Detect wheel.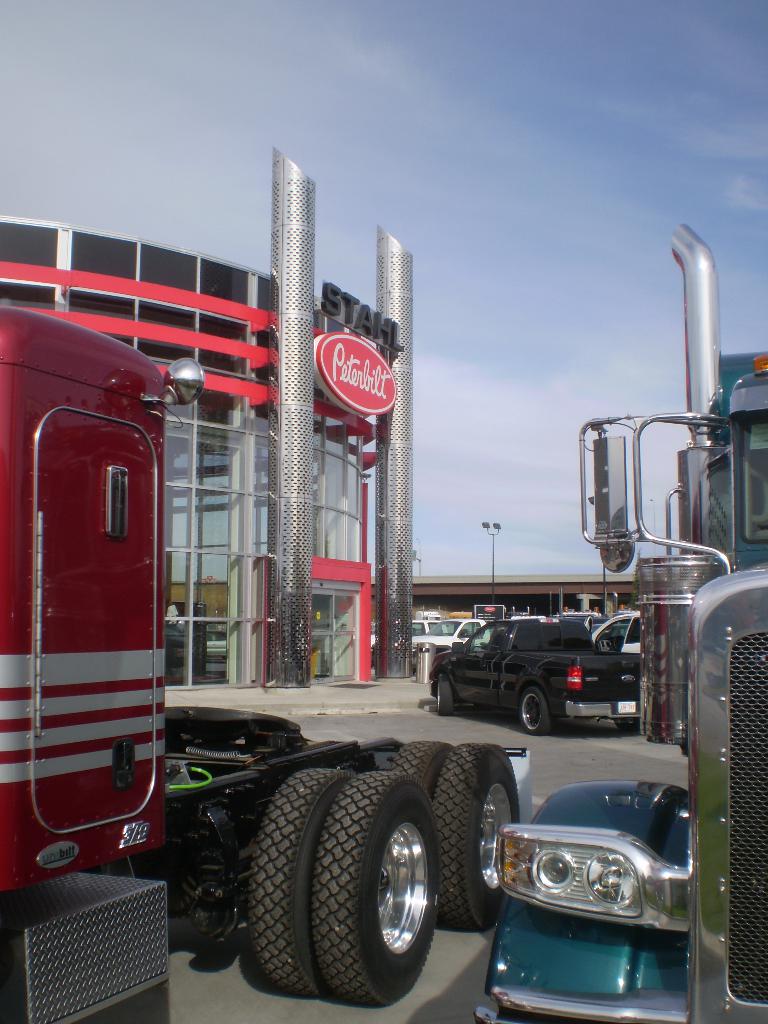
Detected at locate(430, 673, 458, 715).
